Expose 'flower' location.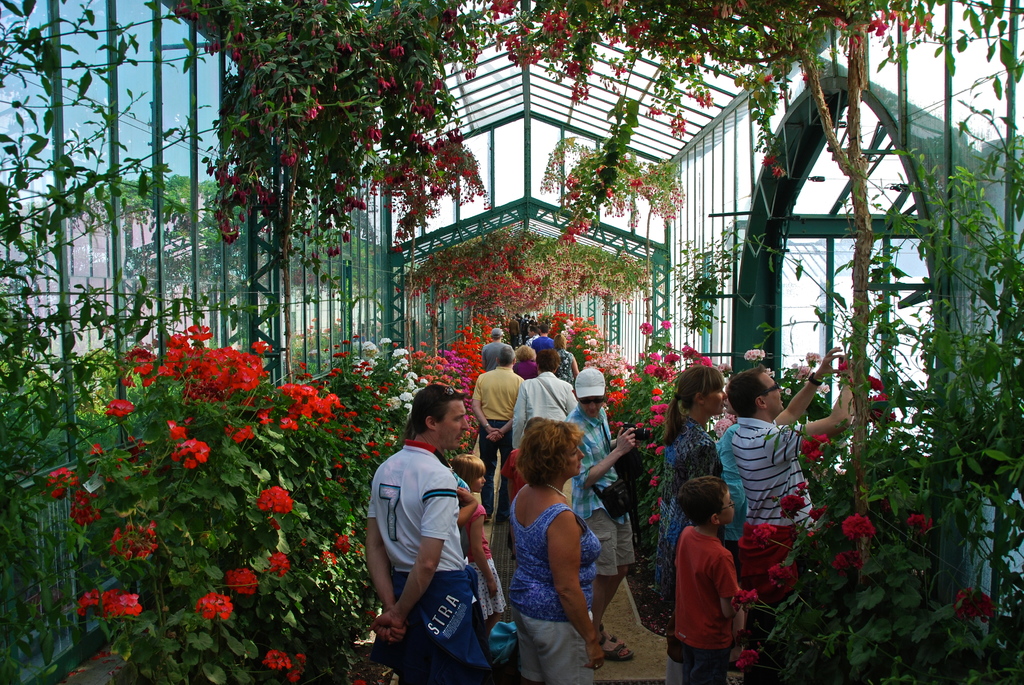
Exposed at [835,357,890,390].
